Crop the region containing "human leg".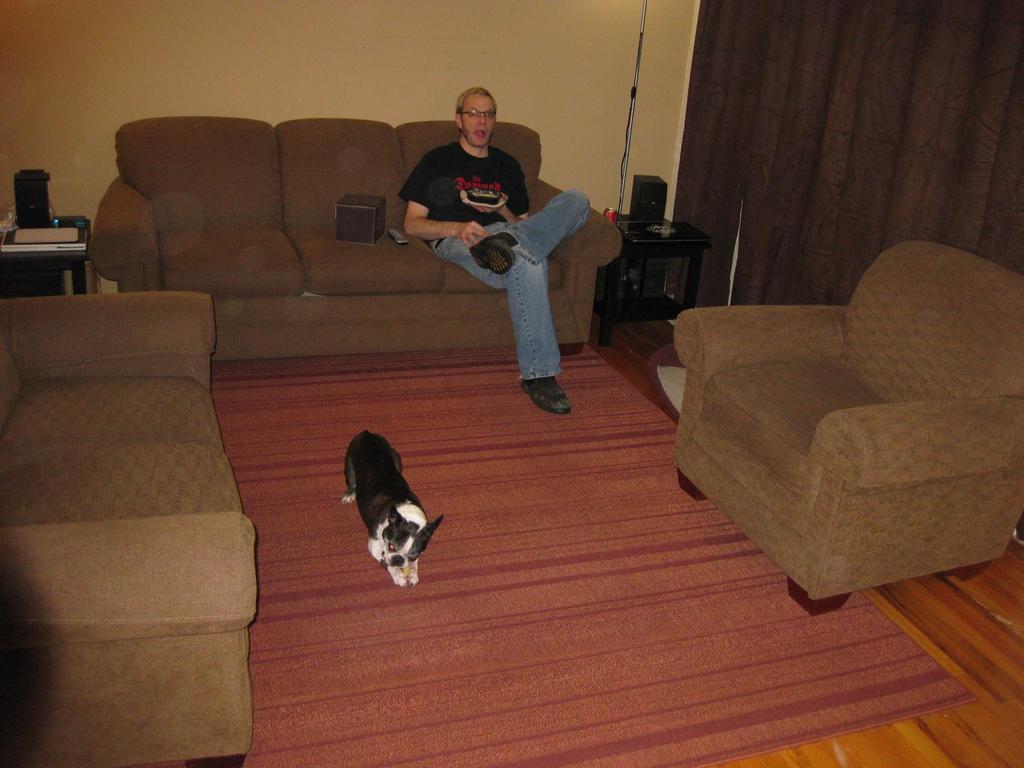
Crop region: 464,185,593,278.
